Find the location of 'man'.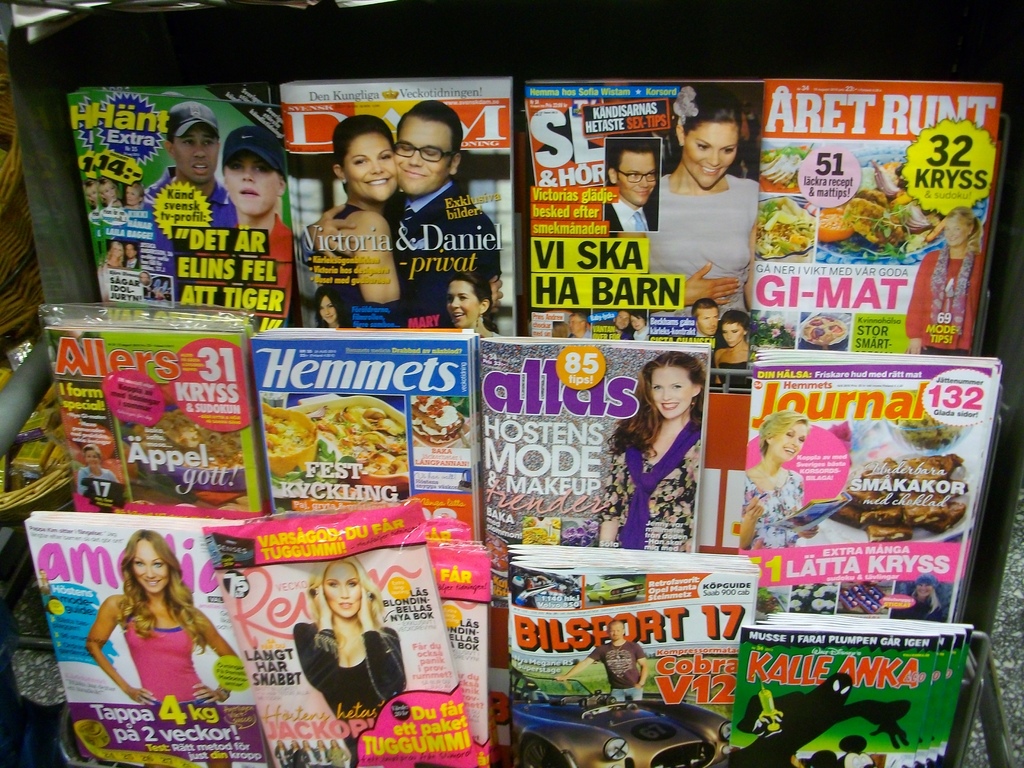
Location: 605 140 658 232.
